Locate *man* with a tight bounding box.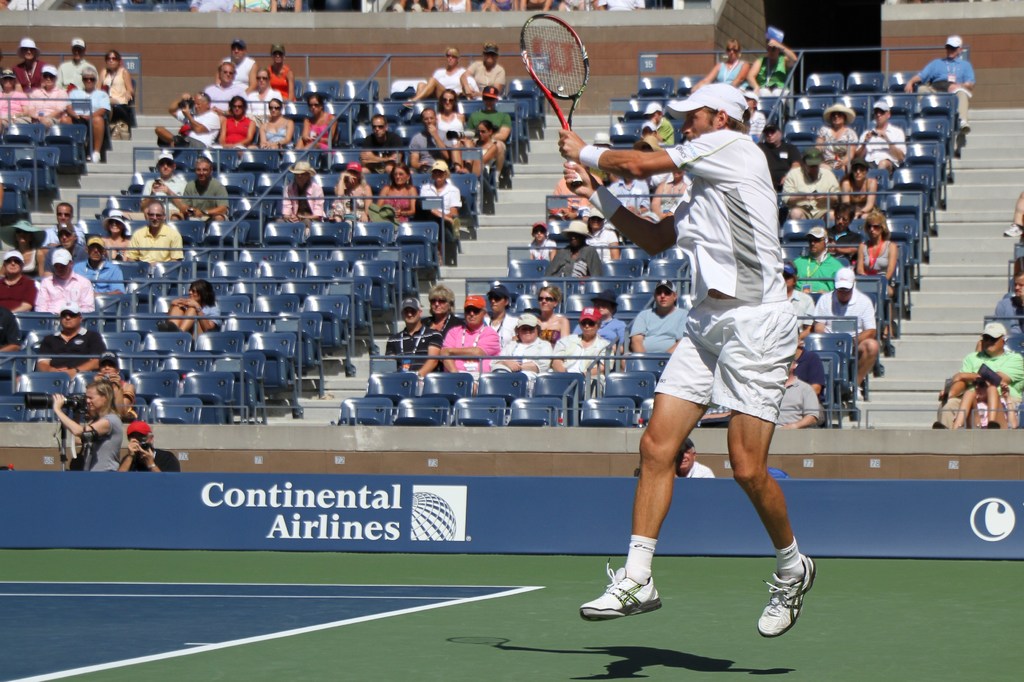
{"left": 780, "top": 263, "right": 819, "bottom": 354}.
